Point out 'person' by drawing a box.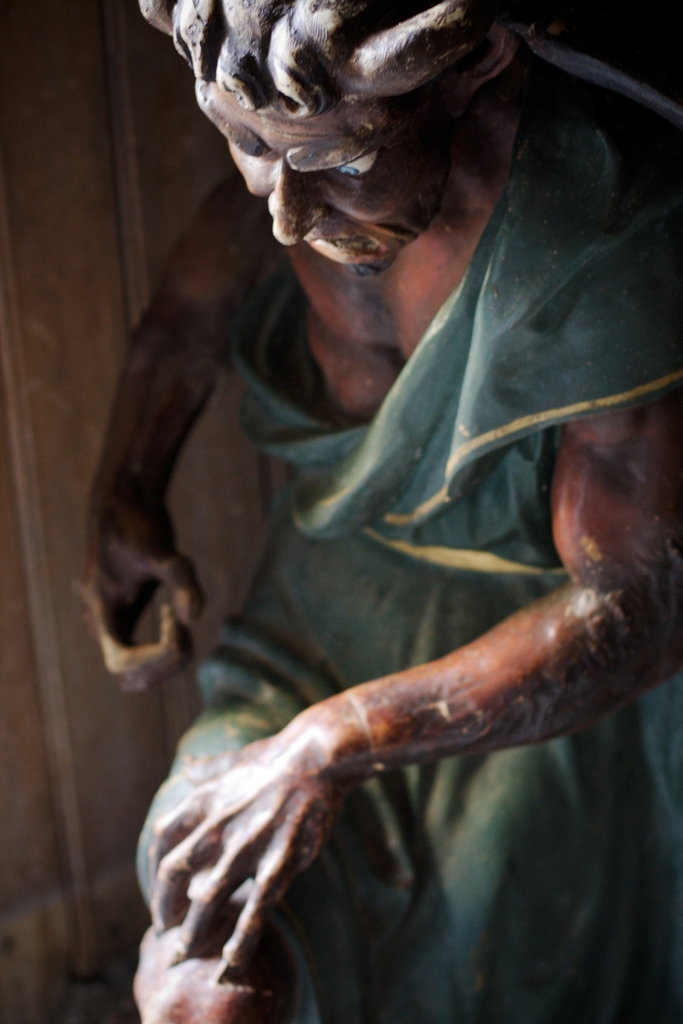
{"x1": 74, "y1": 29, "x2": 650, "y2": 1023}.
